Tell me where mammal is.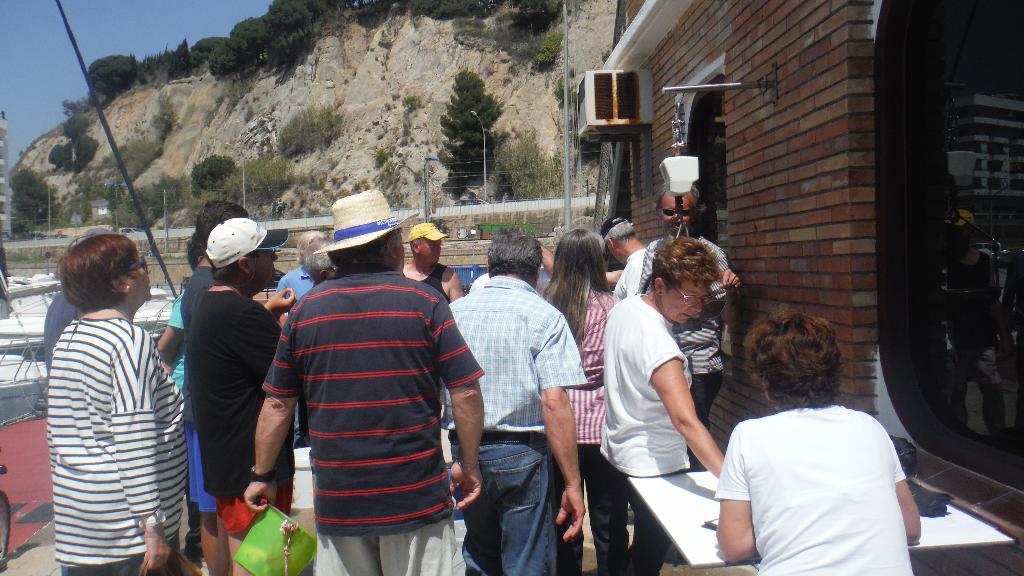
mammal is at (left=182, top=200, right=251, bottom=572).
